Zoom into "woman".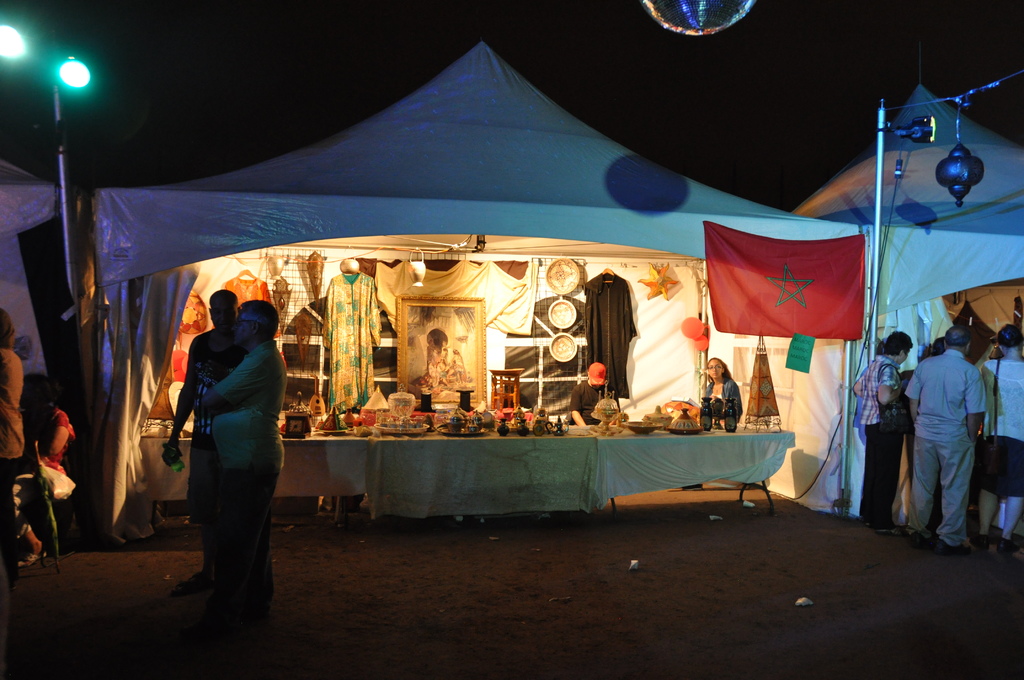
Zoom target: [left=852, top=331, right=904, bottom=536].
